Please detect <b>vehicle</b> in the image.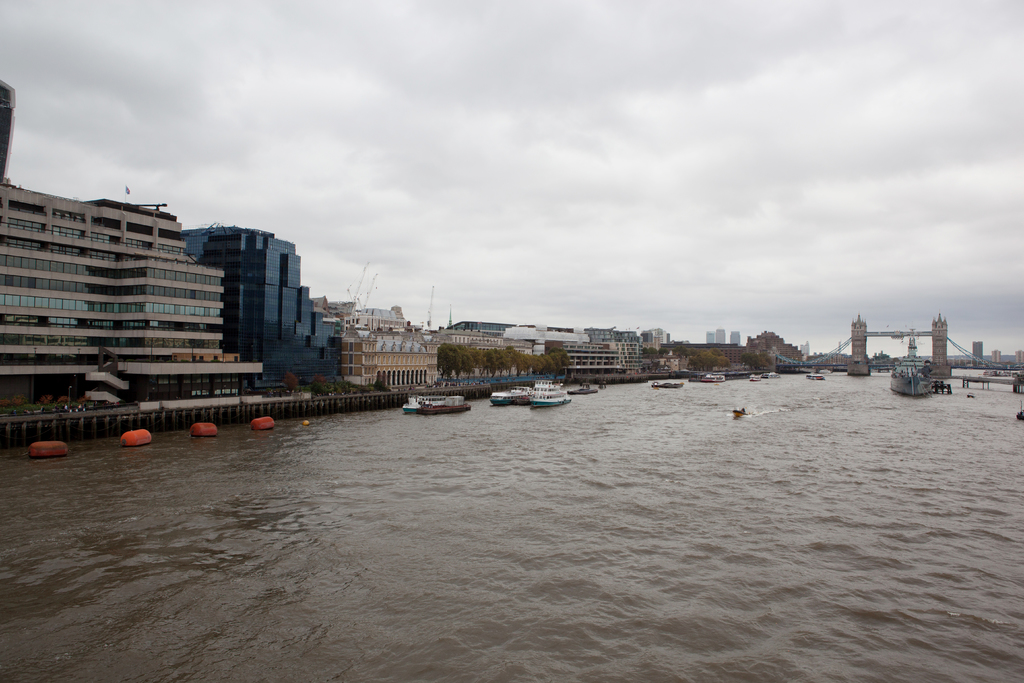
885/352/936/393.
